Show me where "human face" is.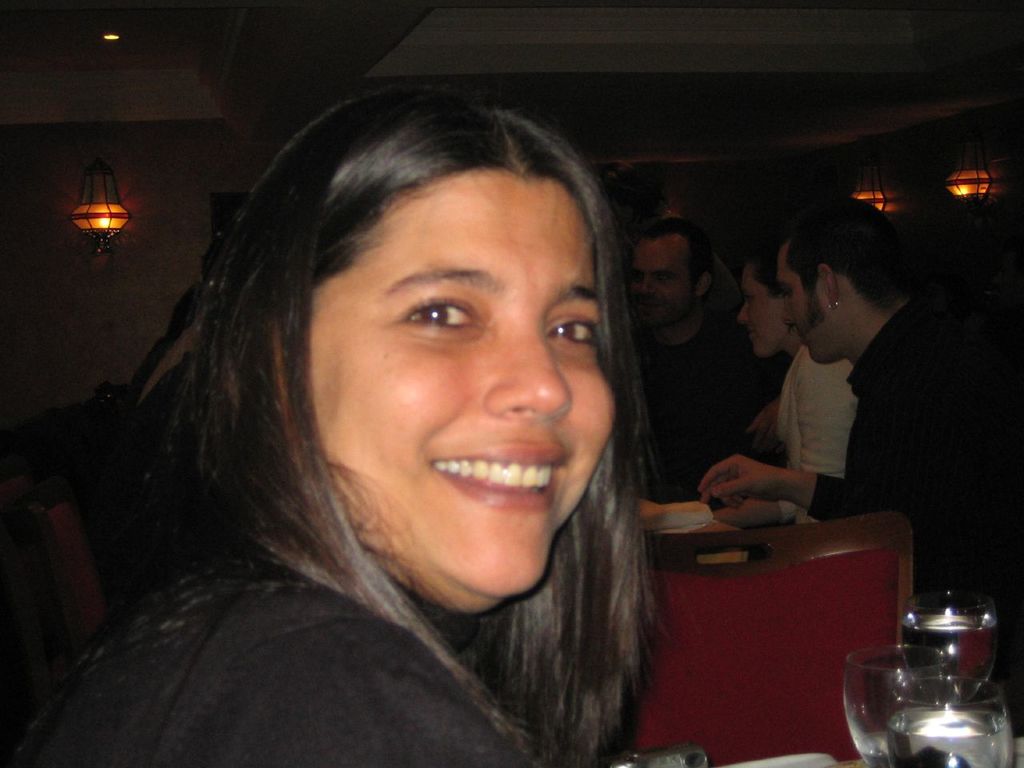
"human face" is at box=[734, 258, 778, 357].
